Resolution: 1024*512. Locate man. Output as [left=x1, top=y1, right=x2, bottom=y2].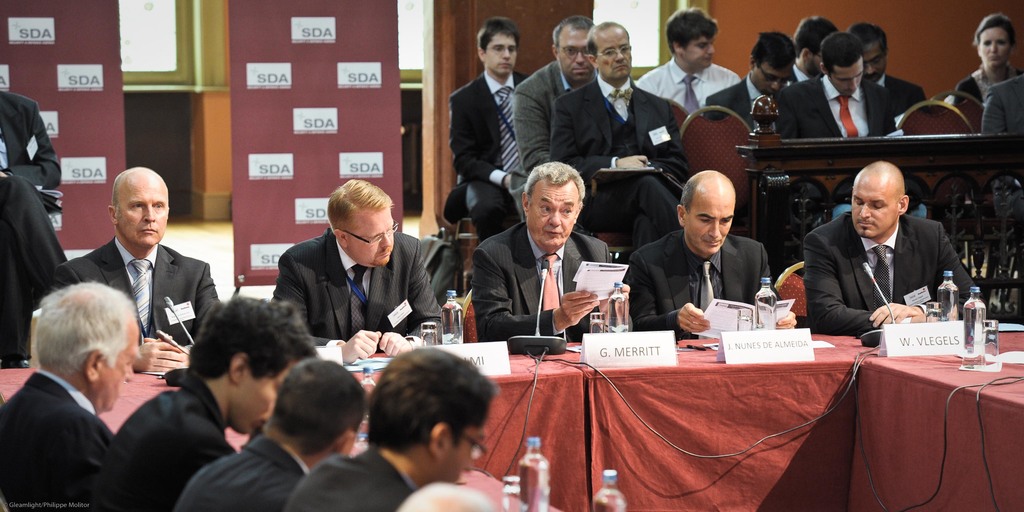
[left=0, top=89, right=72, bottom=373].
